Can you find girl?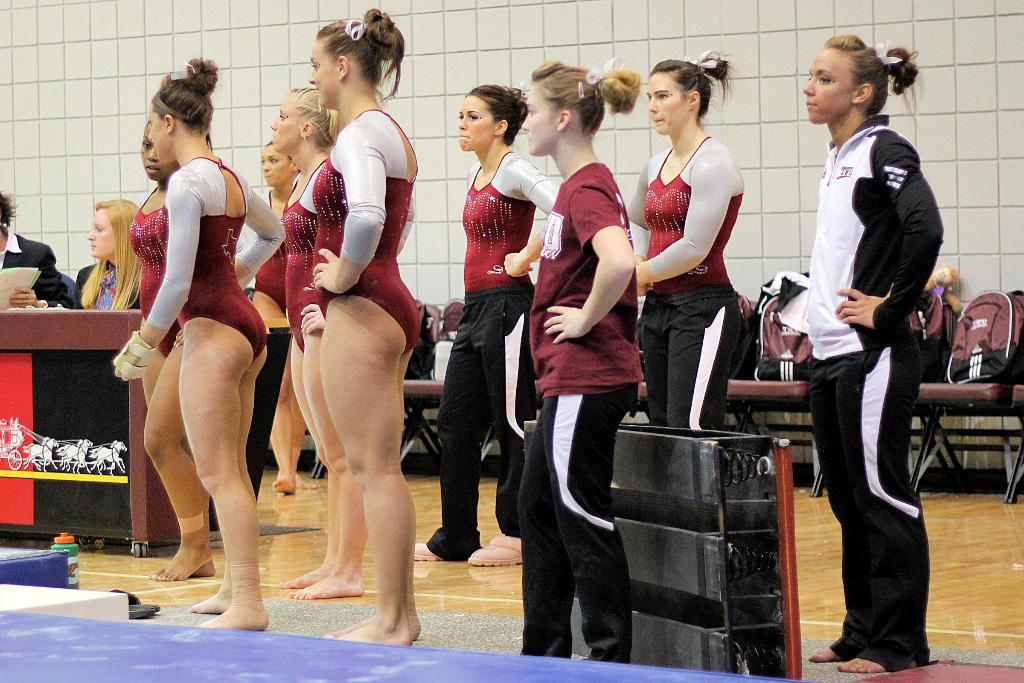
Yes, bounding box: [0,190,73,306].
